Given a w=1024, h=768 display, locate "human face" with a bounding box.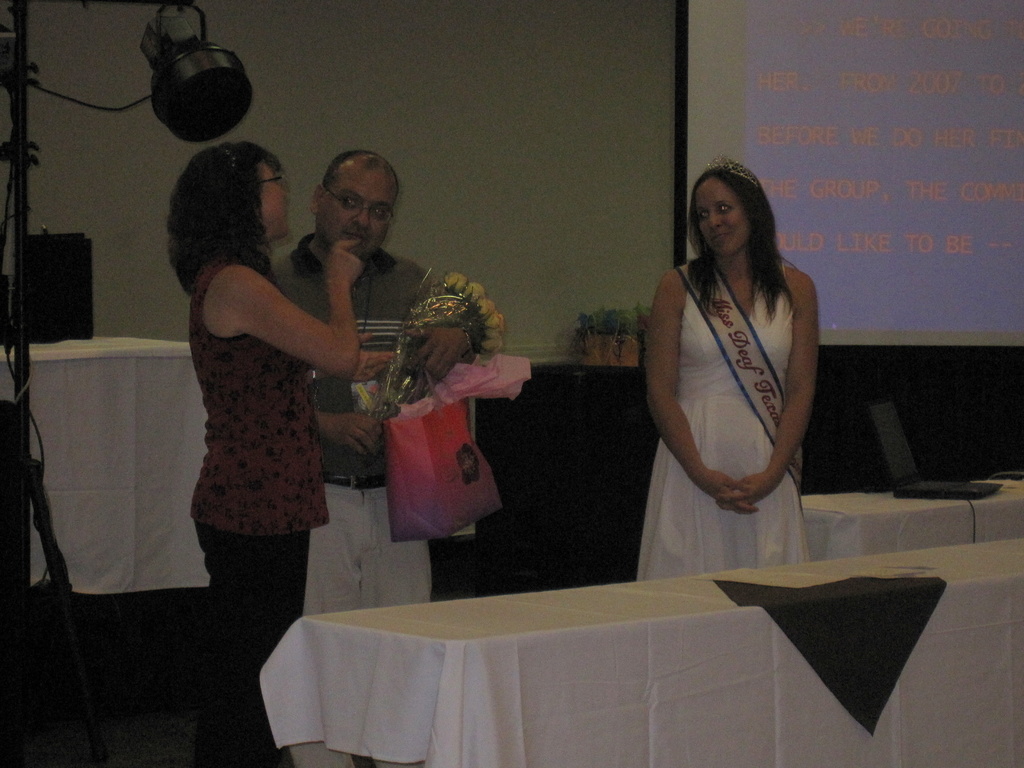
Located: {"left": 314, "top": 170, "right": 396, "bottom": 260}.
